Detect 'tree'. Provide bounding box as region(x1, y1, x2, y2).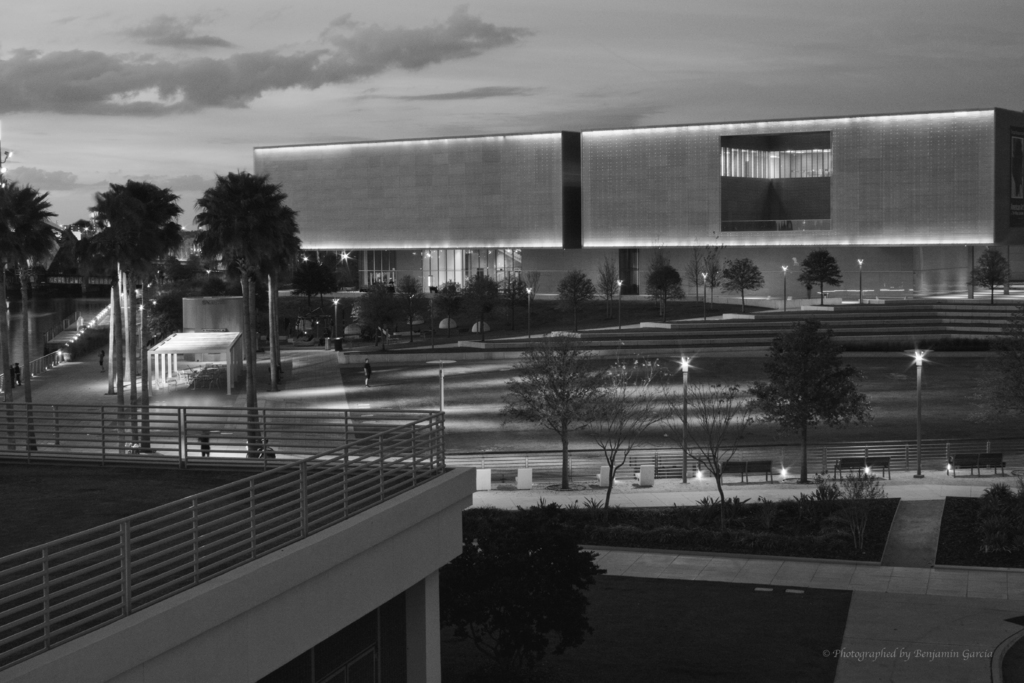
region(191, 162, 301, 480).
